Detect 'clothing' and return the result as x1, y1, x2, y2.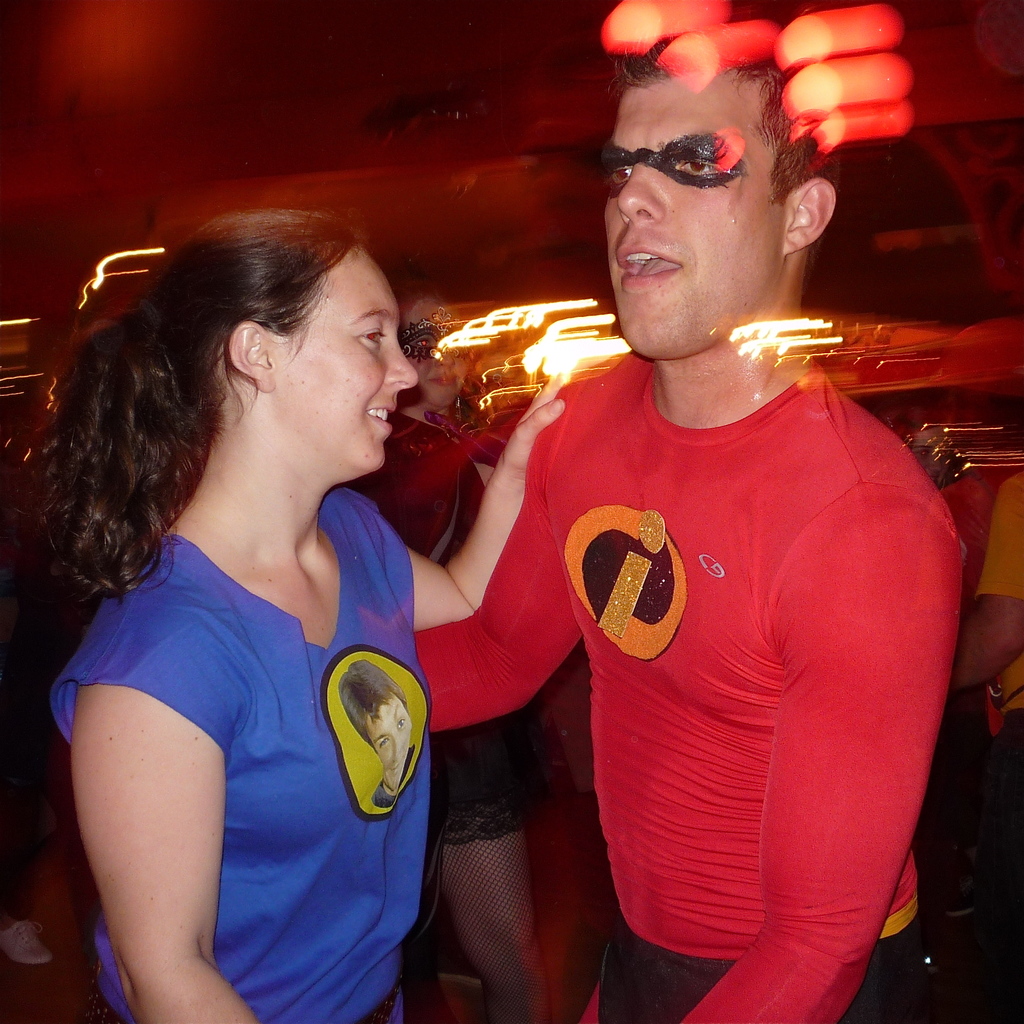
83, 360, 438, 993.
